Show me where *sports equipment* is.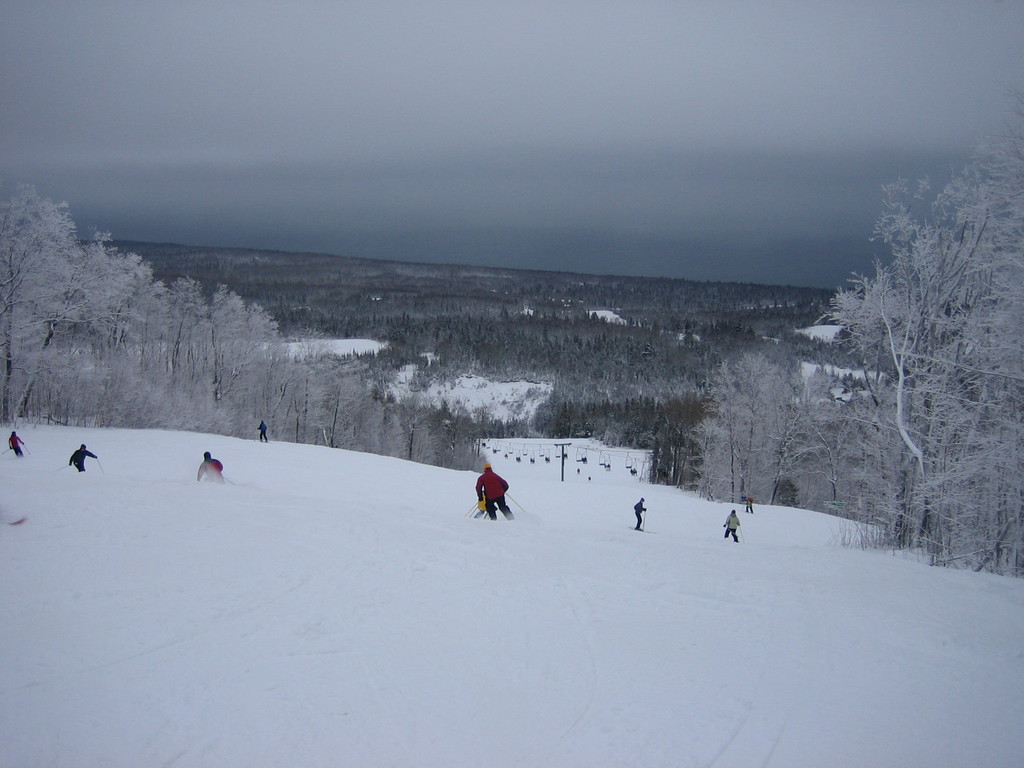
*sports equipment* is at Rect(499, 507, 515, 522).
